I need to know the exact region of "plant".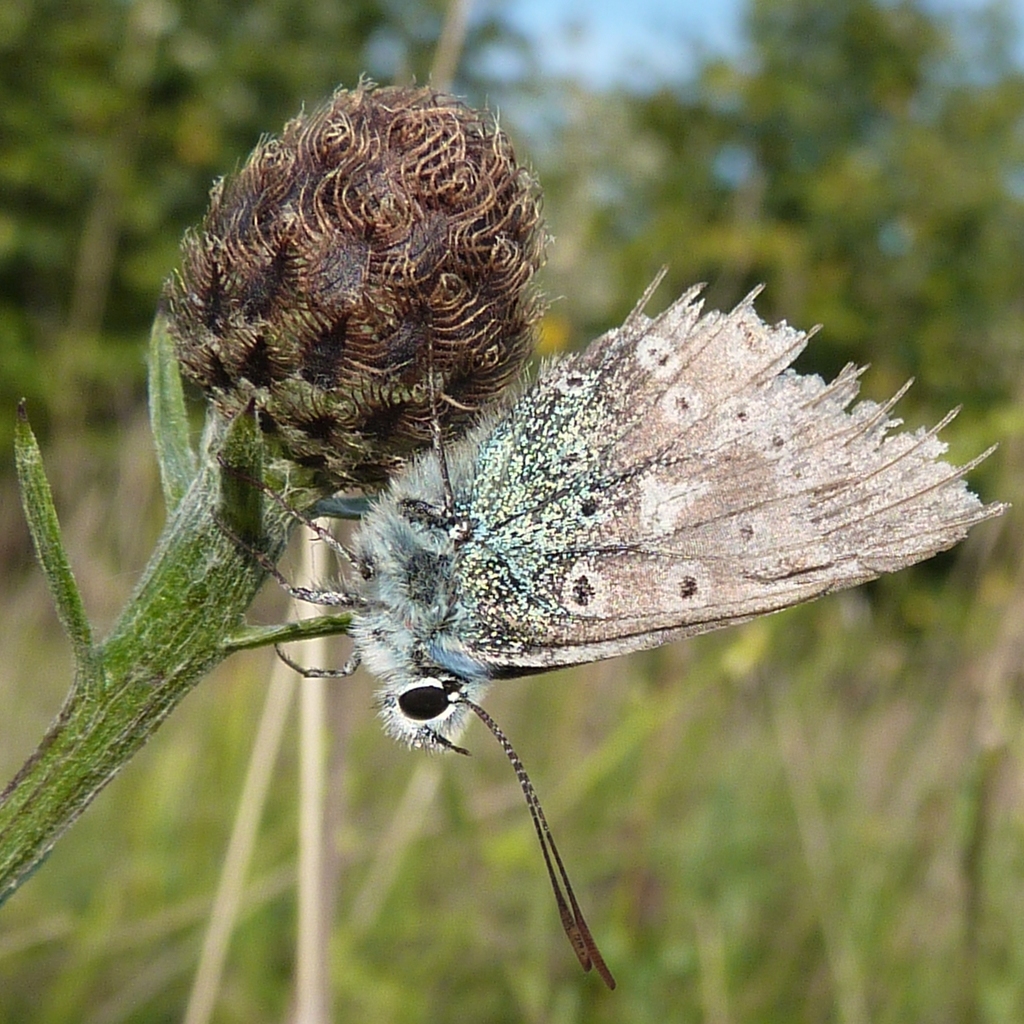
Region: BBox(0, 67, 571, 932).
